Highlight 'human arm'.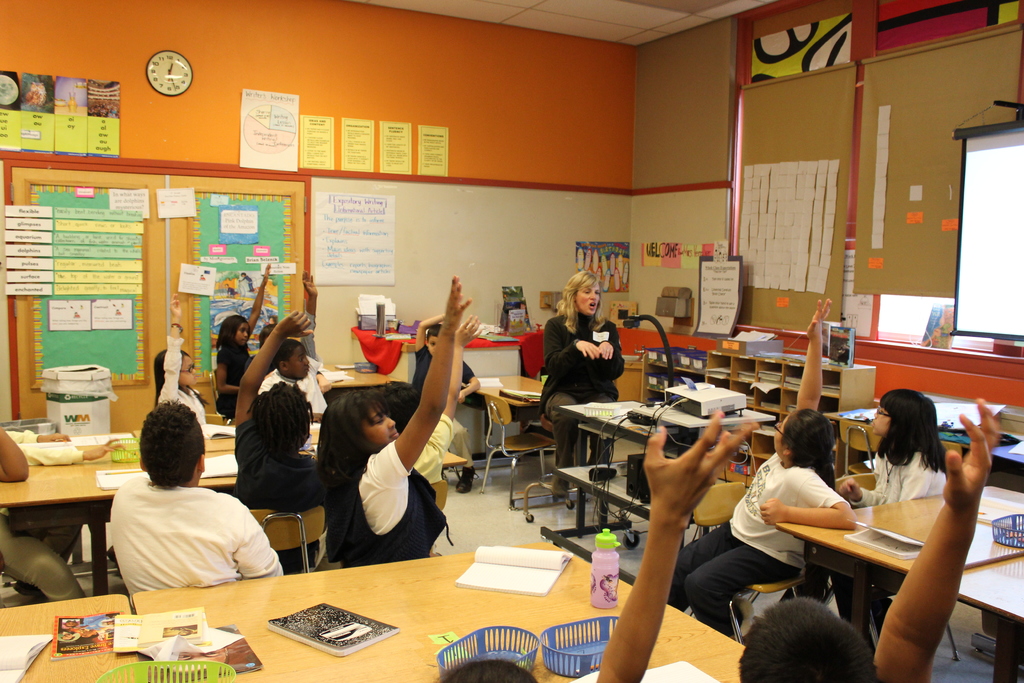
Highlighted region: <region>904, 457, 946, 500</region>.
